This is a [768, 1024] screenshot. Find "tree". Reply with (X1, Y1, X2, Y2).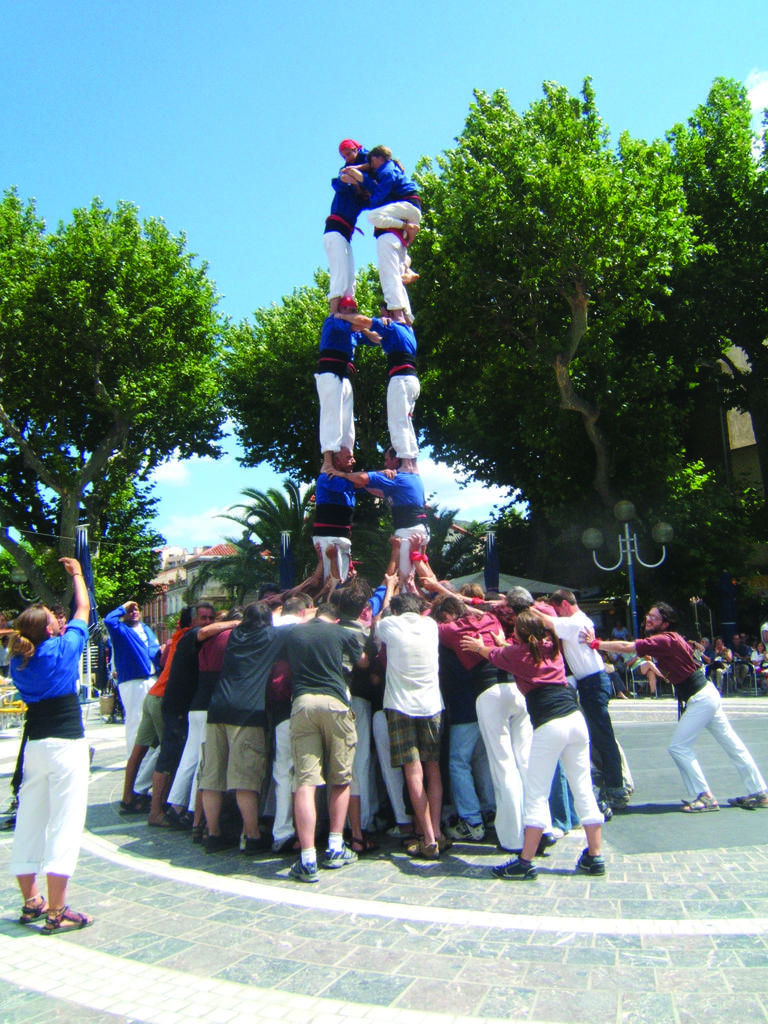
(9, 152, 244, 634).
